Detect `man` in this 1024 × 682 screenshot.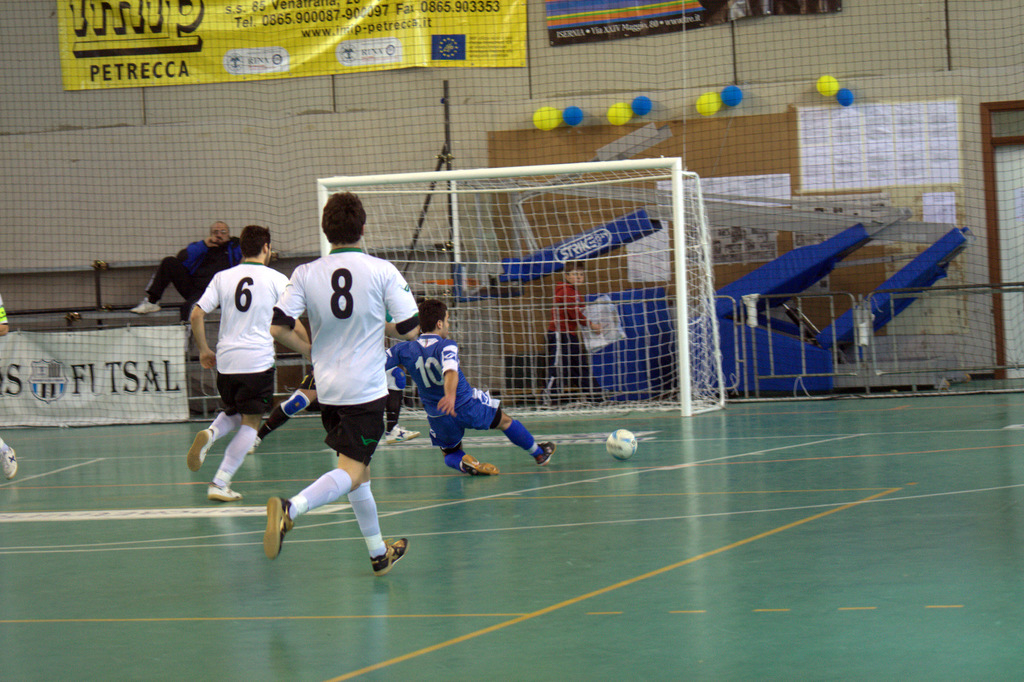
Detection: BBox(250, 328, 406, 444).
